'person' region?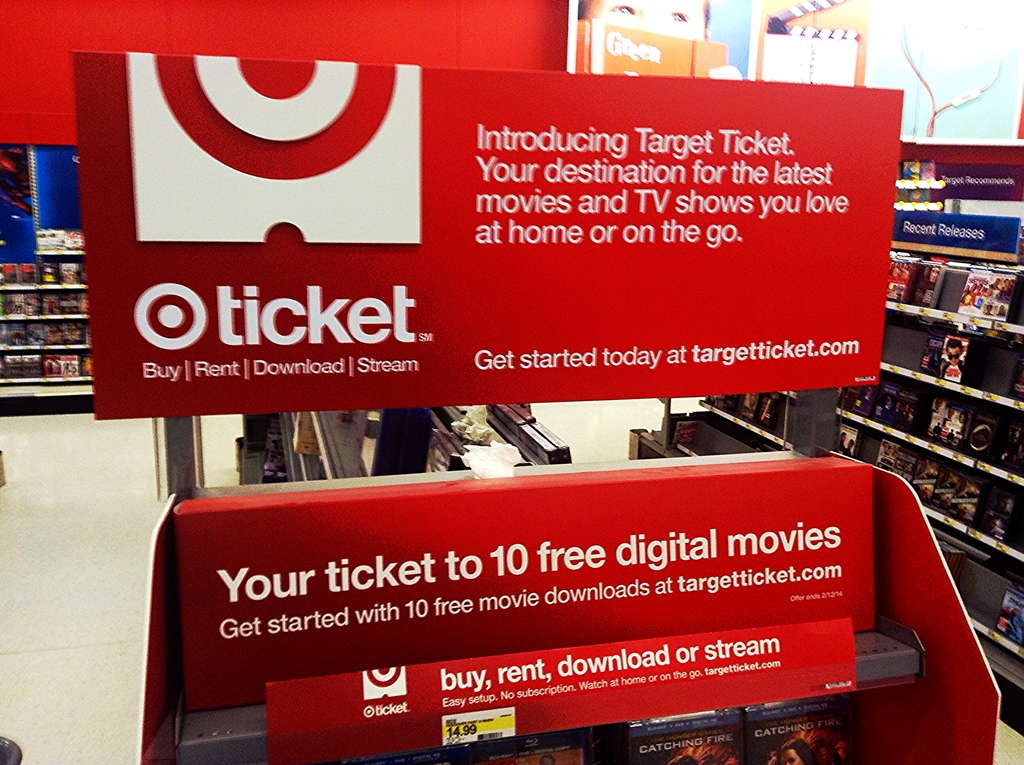
bbox=(940, 339, 967, 383)
